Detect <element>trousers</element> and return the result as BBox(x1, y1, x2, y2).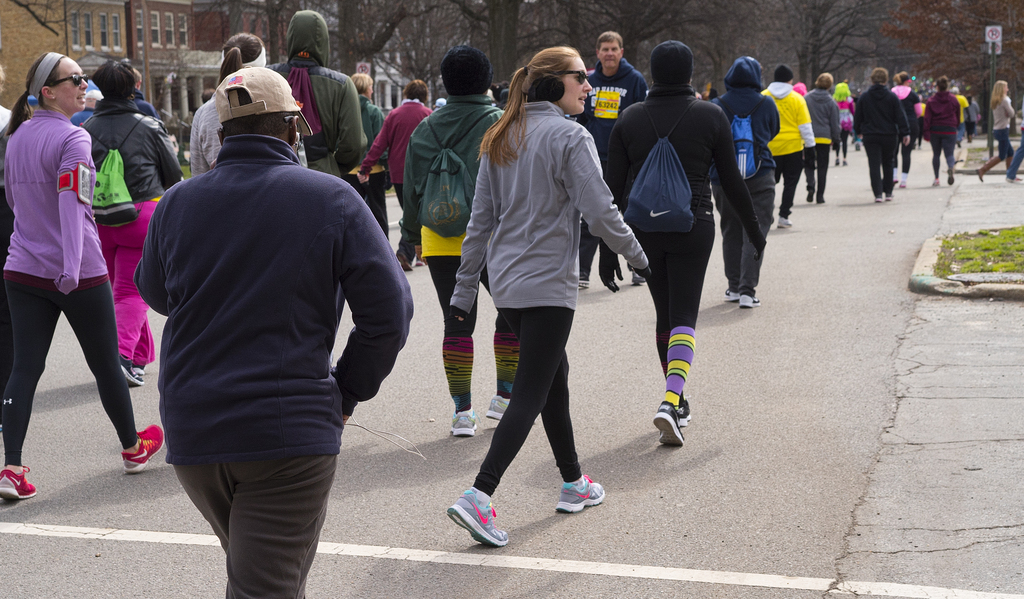
BBox(770, 151, 801, 220).
